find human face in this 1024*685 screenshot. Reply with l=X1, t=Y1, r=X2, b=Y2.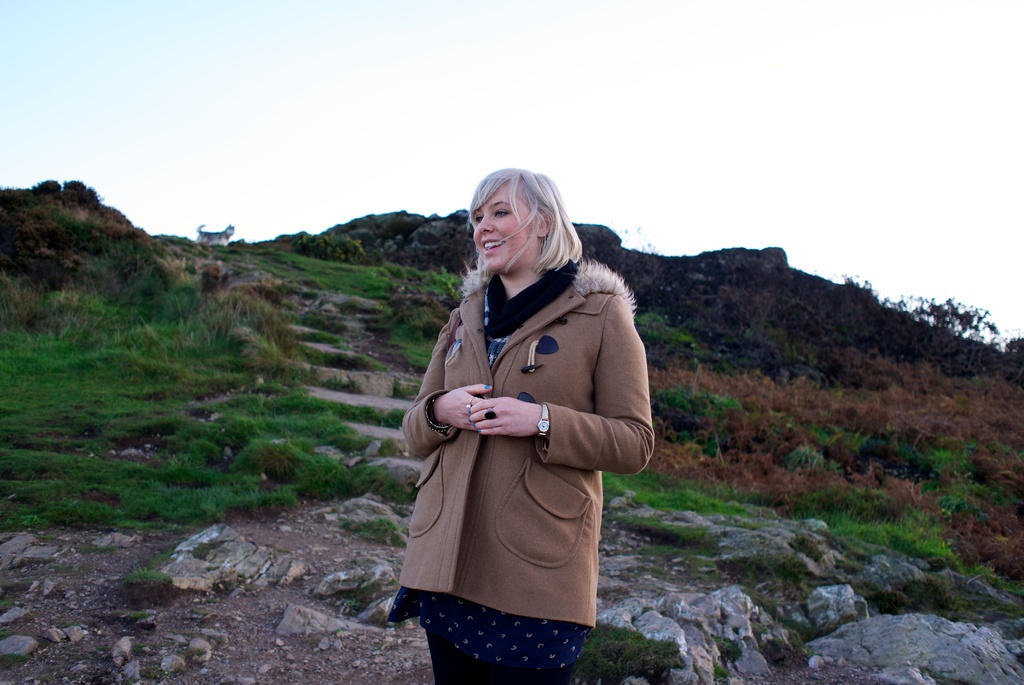
l=467, t=178, r=566, b=279.
